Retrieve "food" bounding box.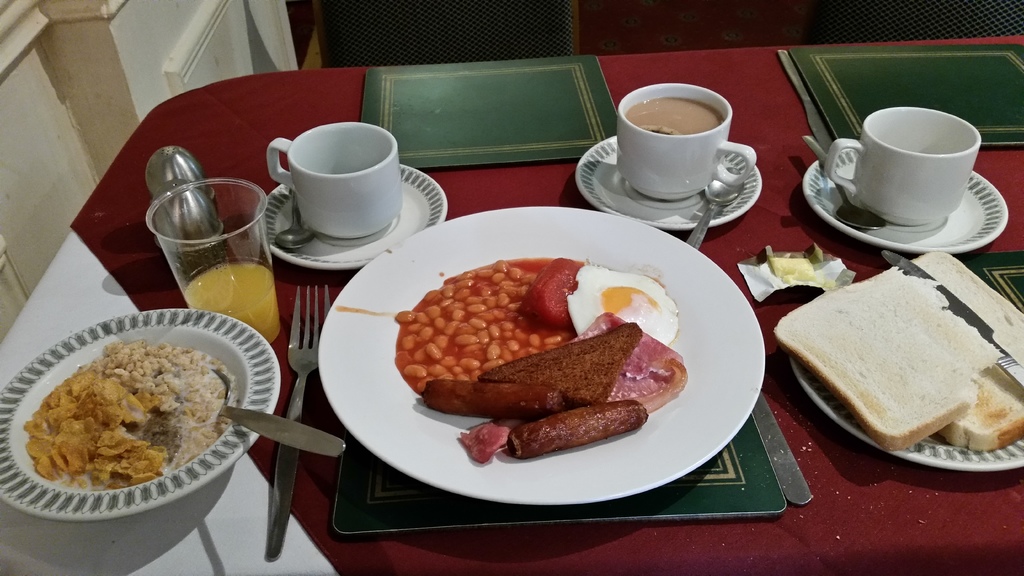
Bounding box: {"x1": 519, "y1": 253, "x2": 585, "y2": 331}.
